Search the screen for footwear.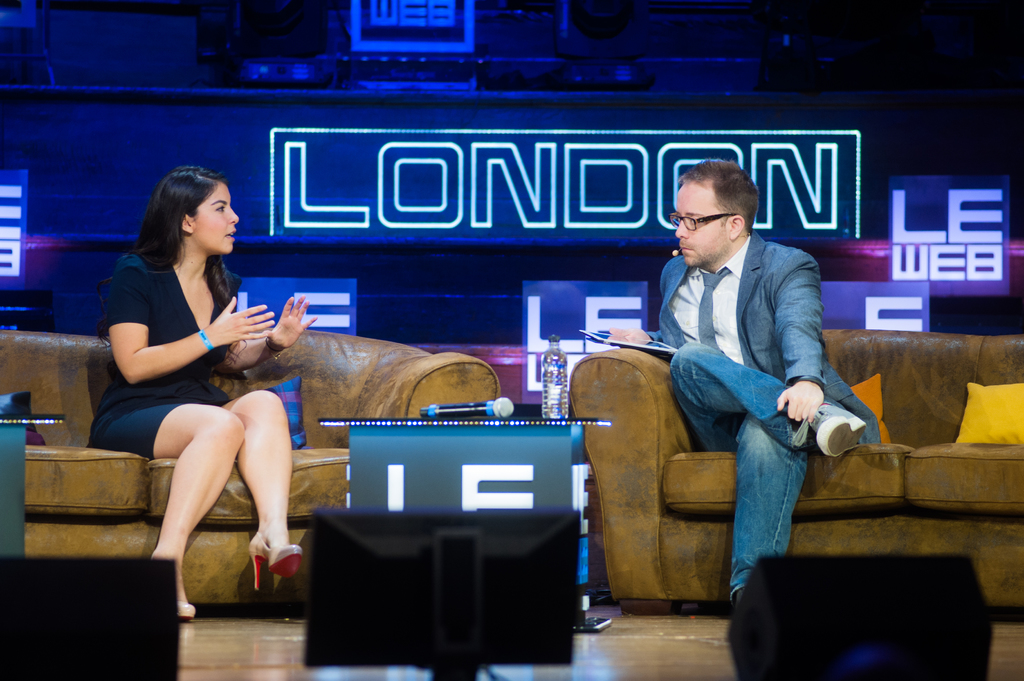
Found at [251,533,305,593].
